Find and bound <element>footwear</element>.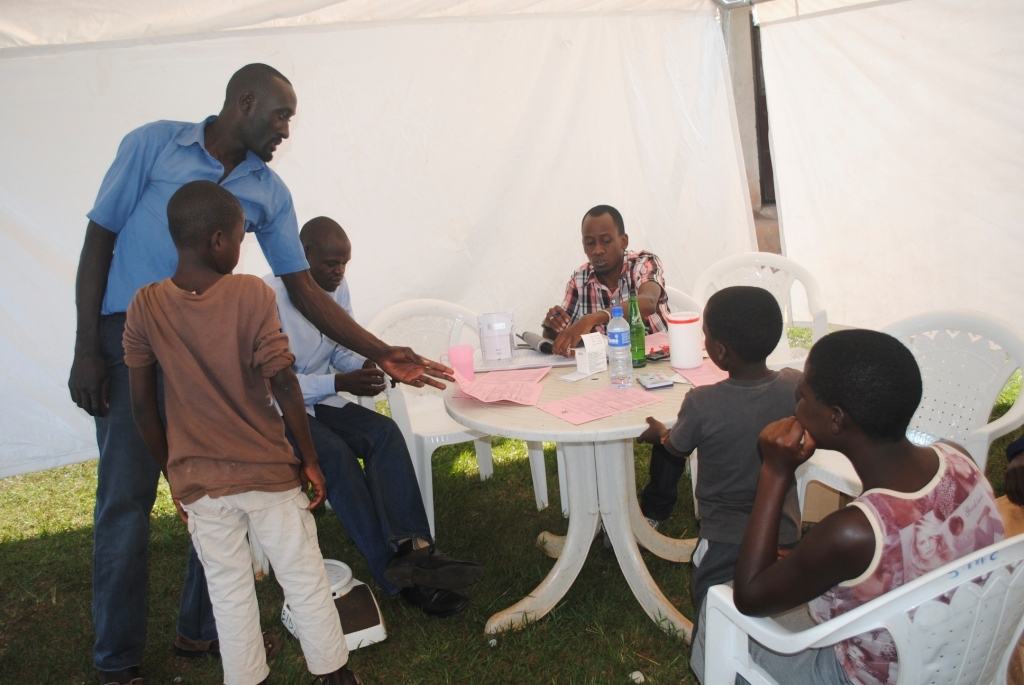
Bound: [382, 546, 485, 589].
